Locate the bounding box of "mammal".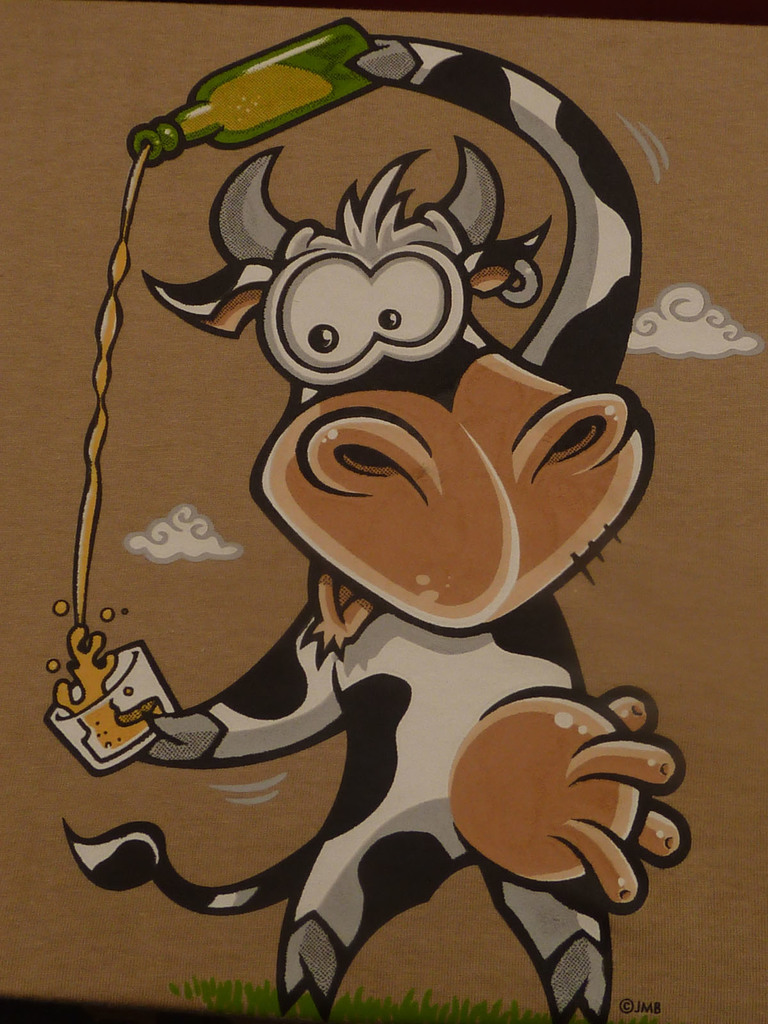
Bounding box: {"left": 40, "top": 86, "right": 693, "bottom": 972}.
